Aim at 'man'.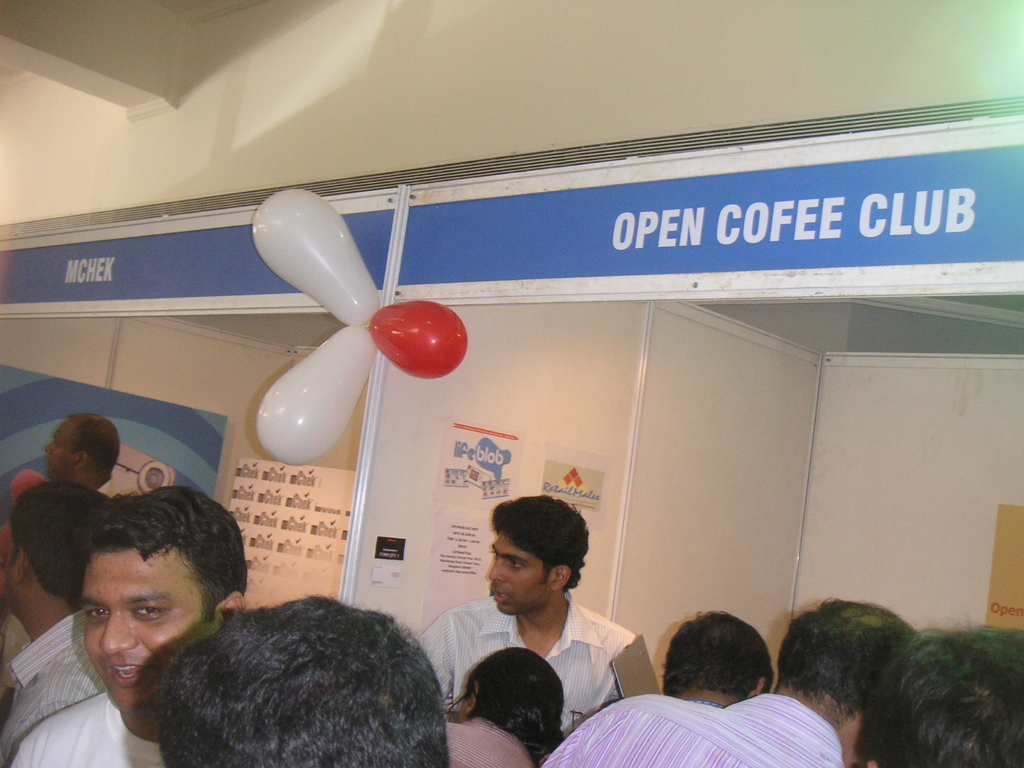
Aimed at 10/484/247/767.
